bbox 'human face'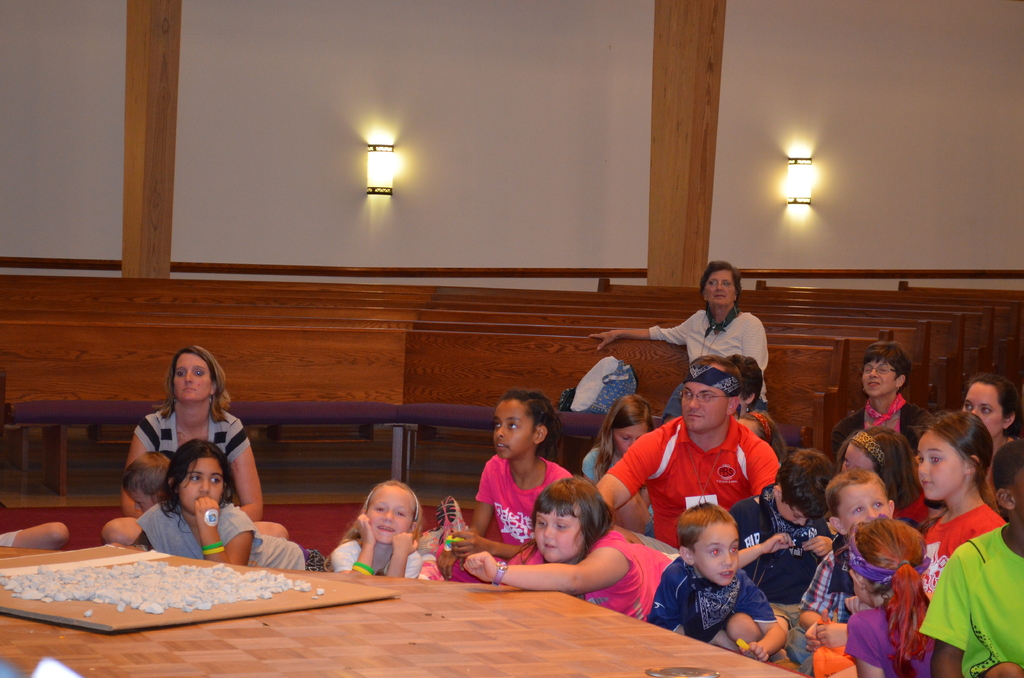
select_region(842, 485, 891, 535)
